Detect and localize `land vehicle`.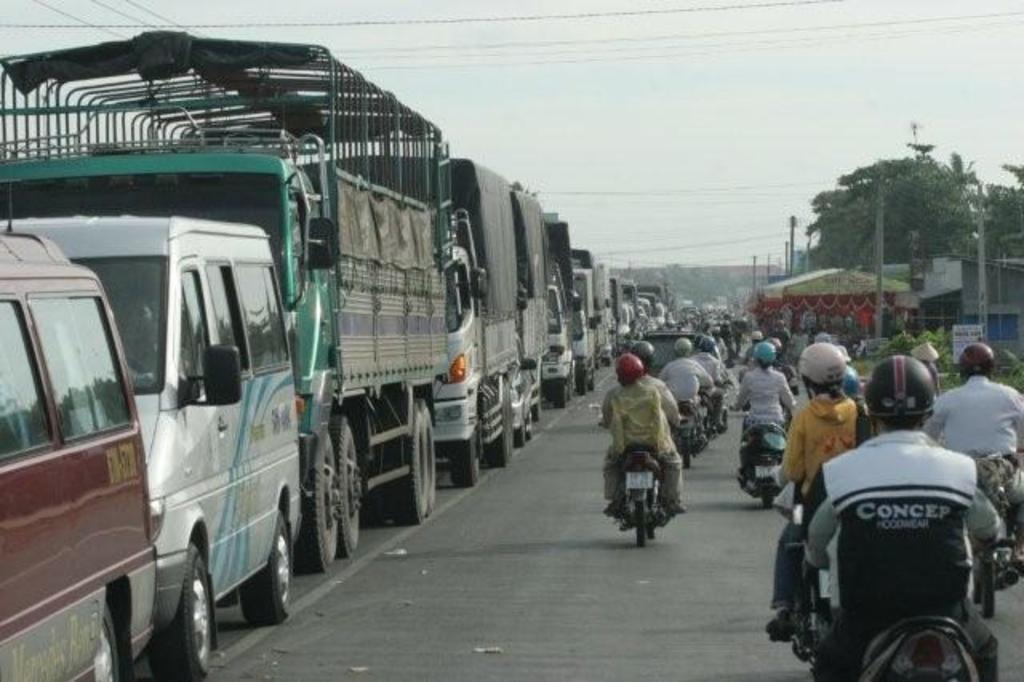
Localized at [971,458,1022,616].
